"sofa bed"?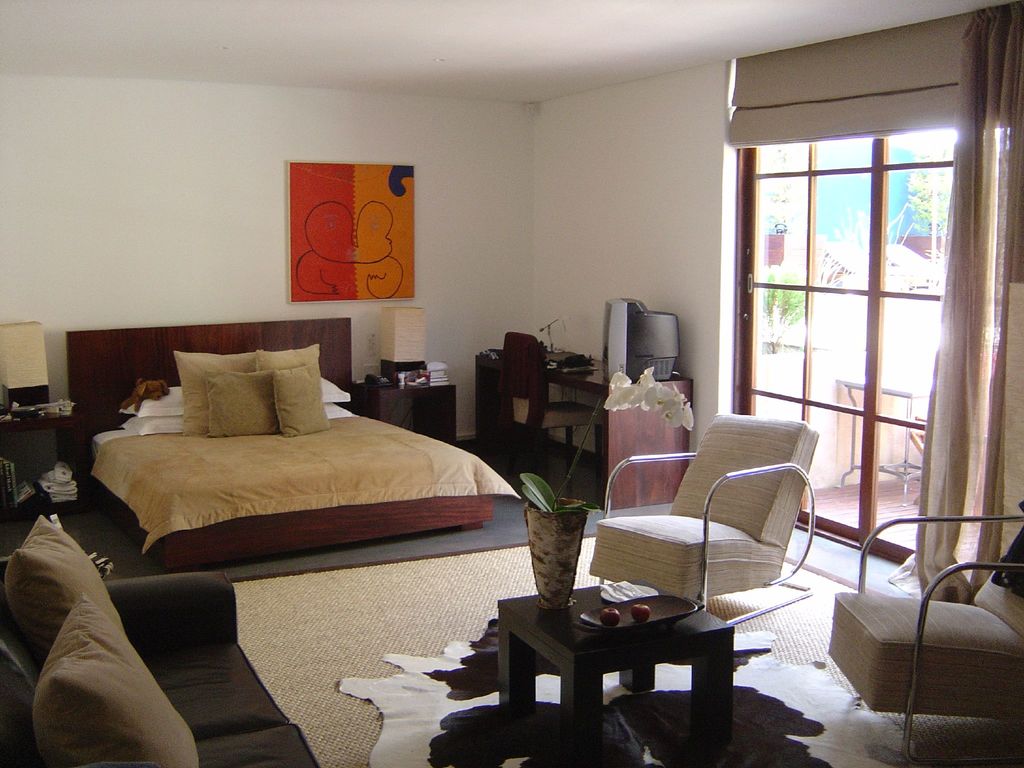
<box>0,574,324,767</box>
